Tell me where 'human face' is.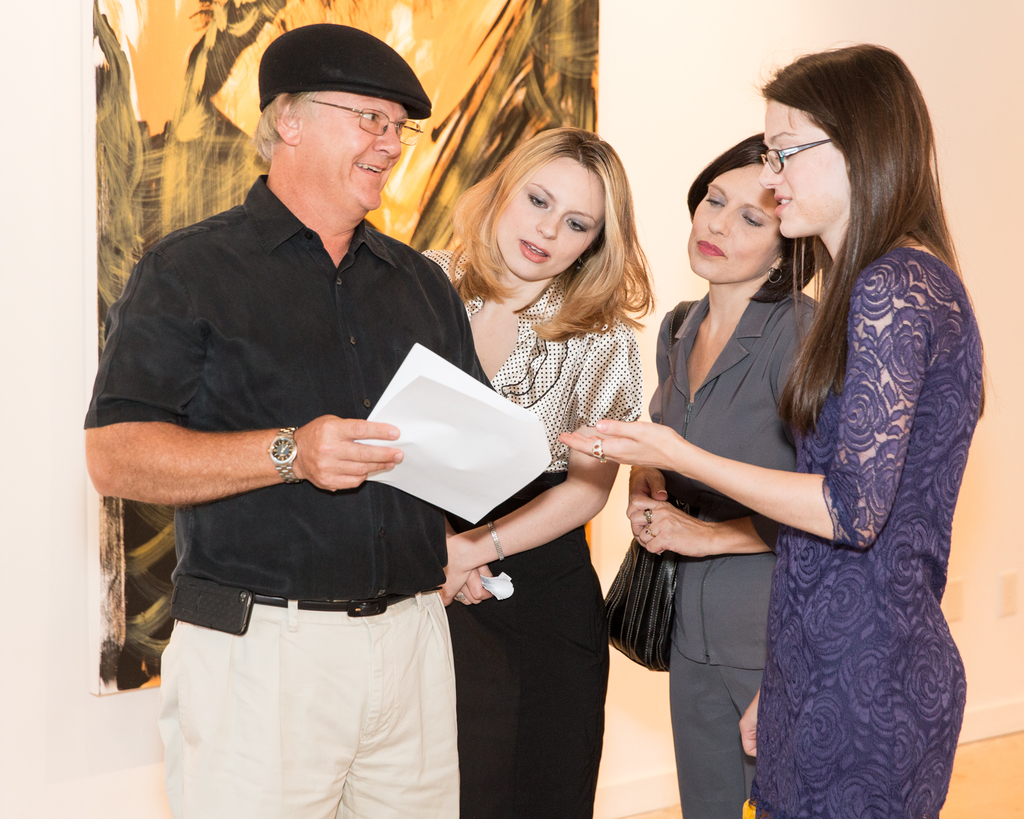
'human face' is at detection(753, 90, 852, 238).
